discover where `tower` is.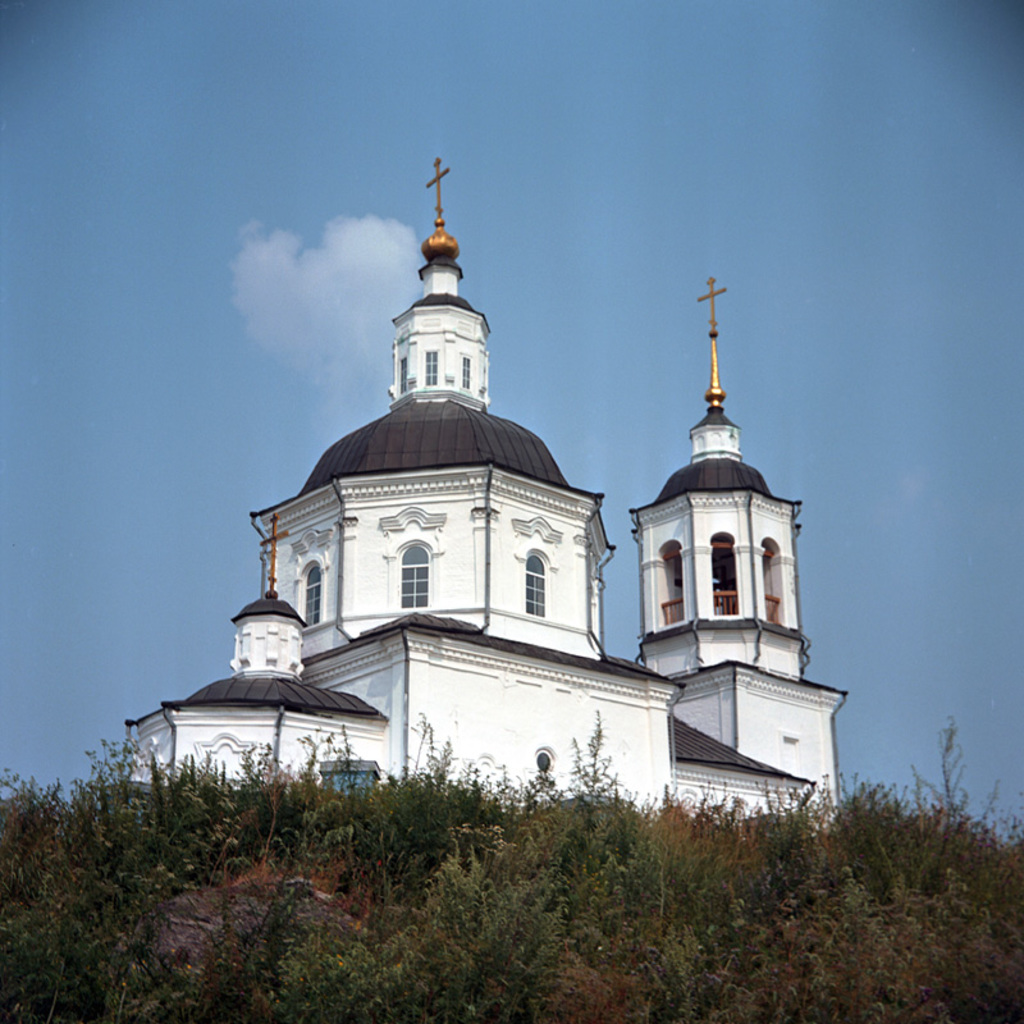
Discovered at [220,517,296,673].
